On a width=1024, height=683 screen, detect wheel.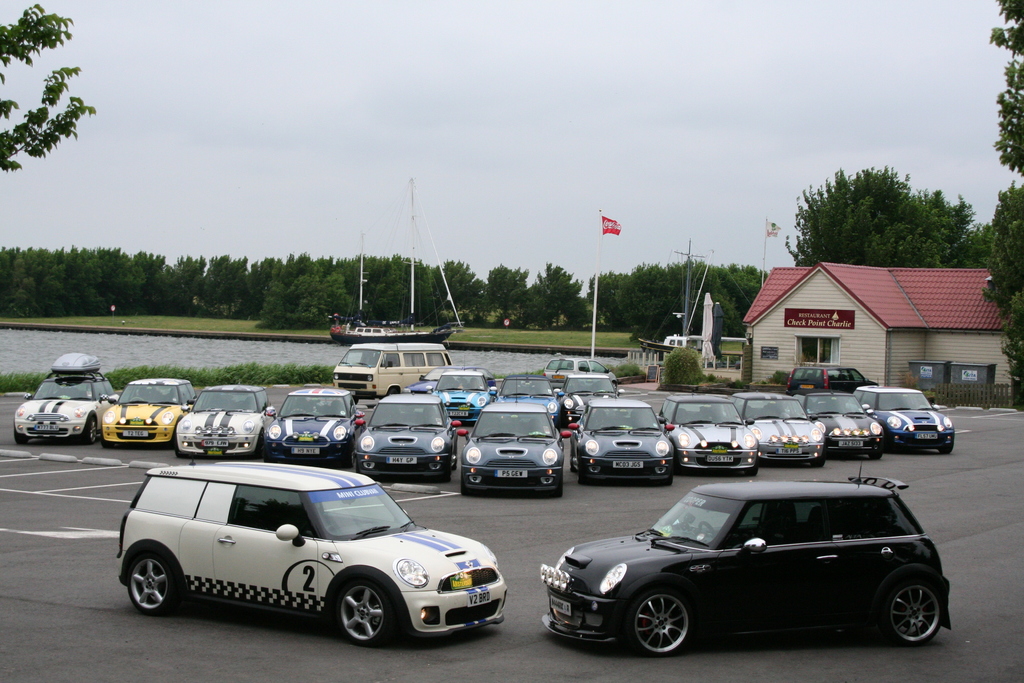
x1=630 y1=592 x2=692 y2=657.
